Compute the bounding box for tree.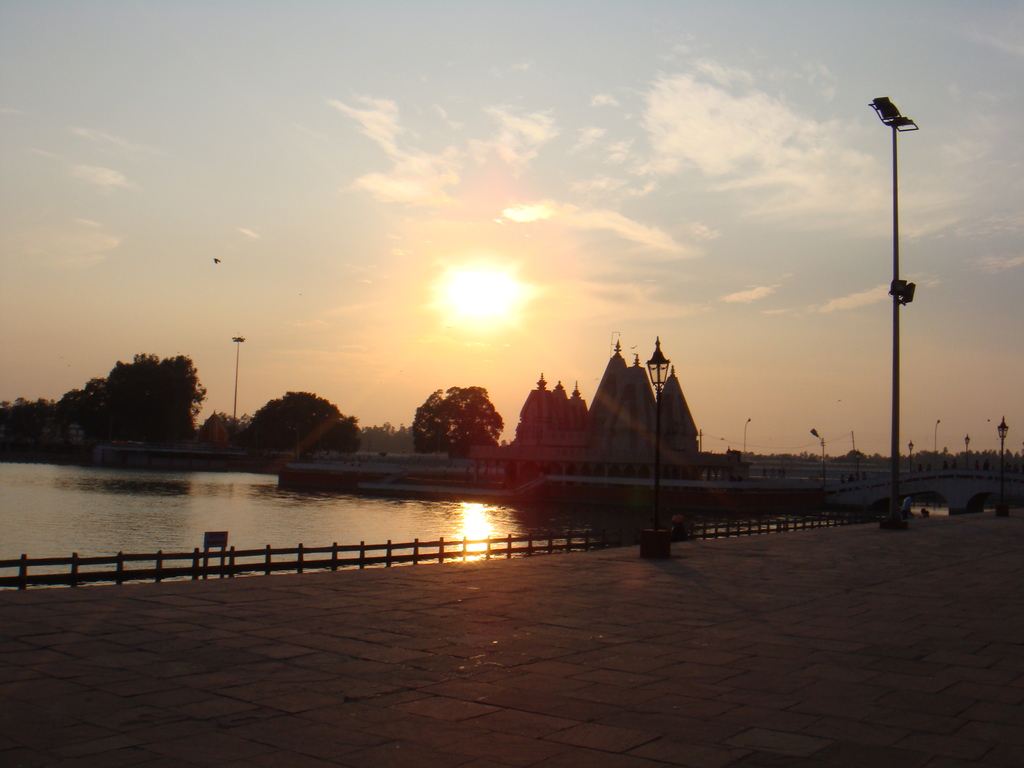
<bbox>255, 390, 365, 462</bbox>.
